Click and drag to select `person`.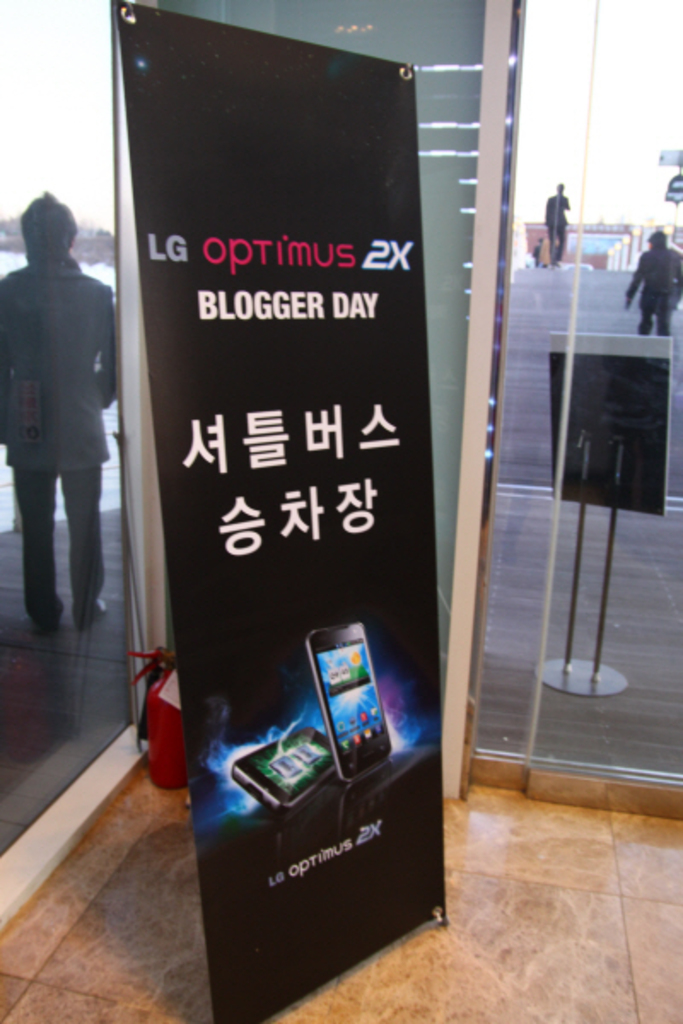
Selection: x1=540 y1=179 x2=570 y2=268.
